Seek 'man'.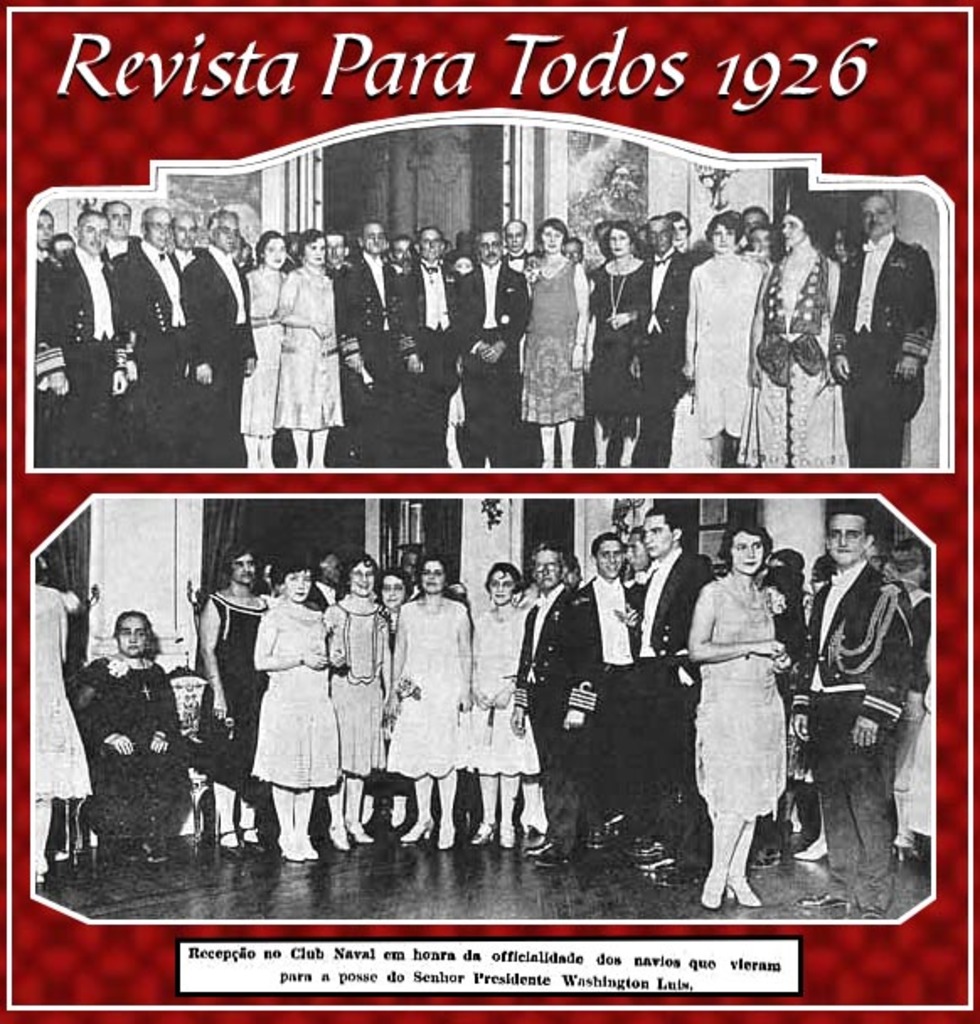
(left=497, top=532, right=615, bottom=874).
